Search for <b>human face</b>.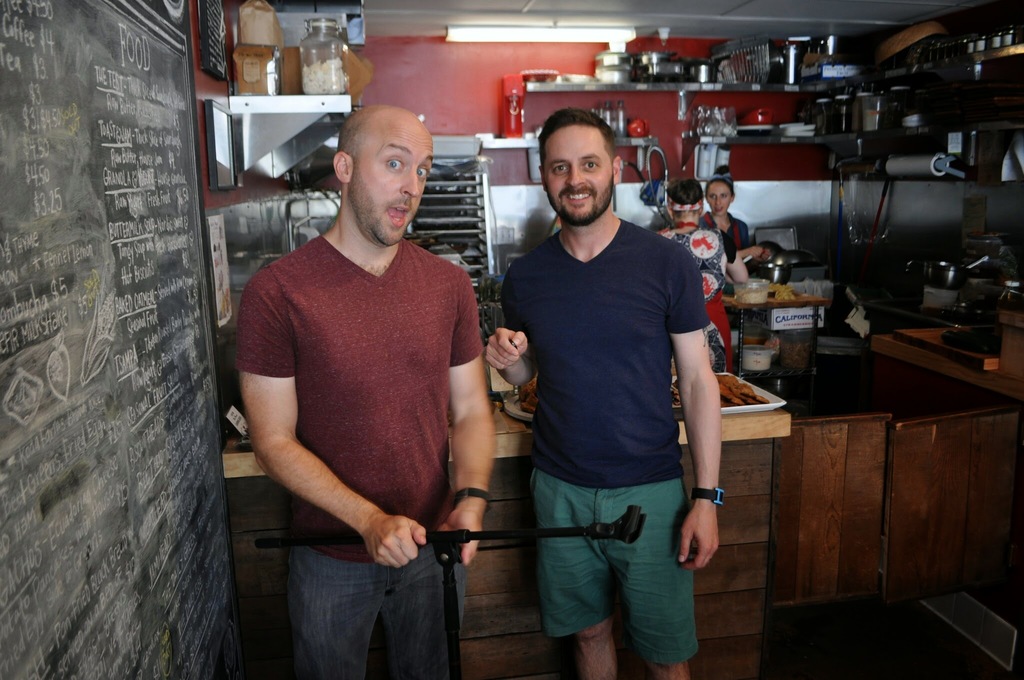
Found at (x1=352, y1=115, x2=432, y2=248).
